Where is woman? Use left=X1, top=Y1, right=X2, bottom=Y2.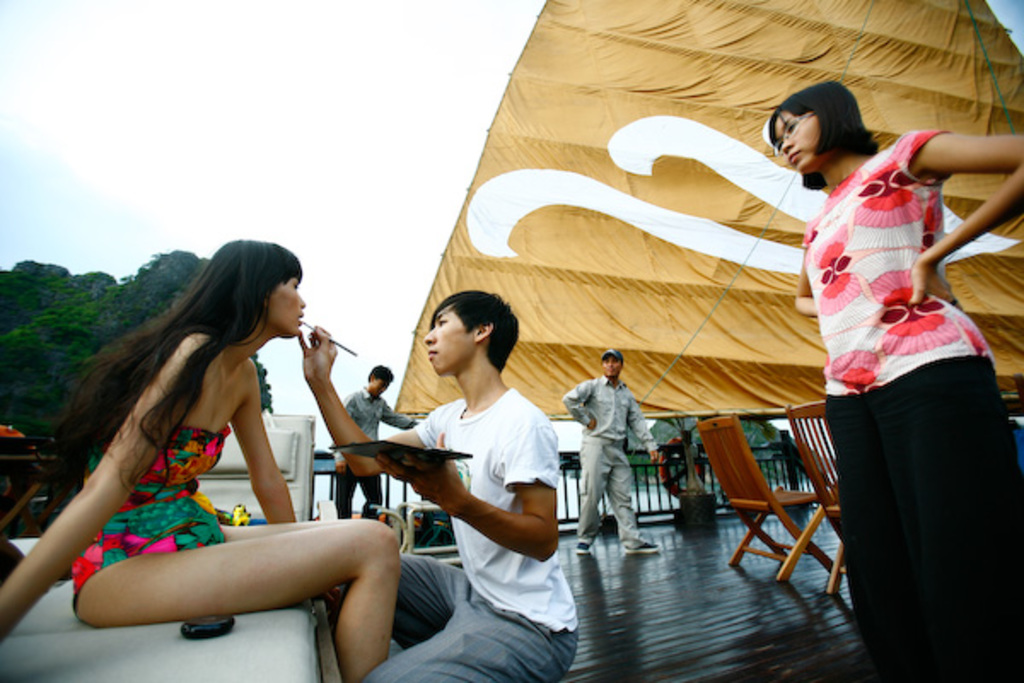
left=0, top=232, right=408, bottom=681.
